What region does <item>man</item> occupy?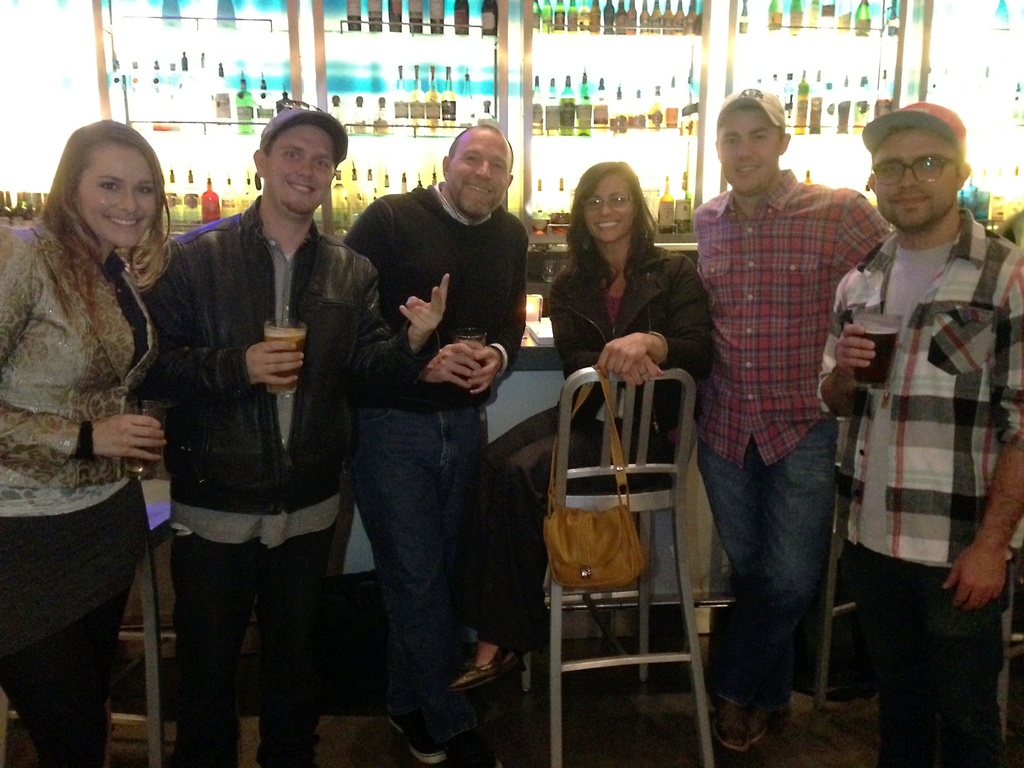
bbox(136, 104, 452, 767).
